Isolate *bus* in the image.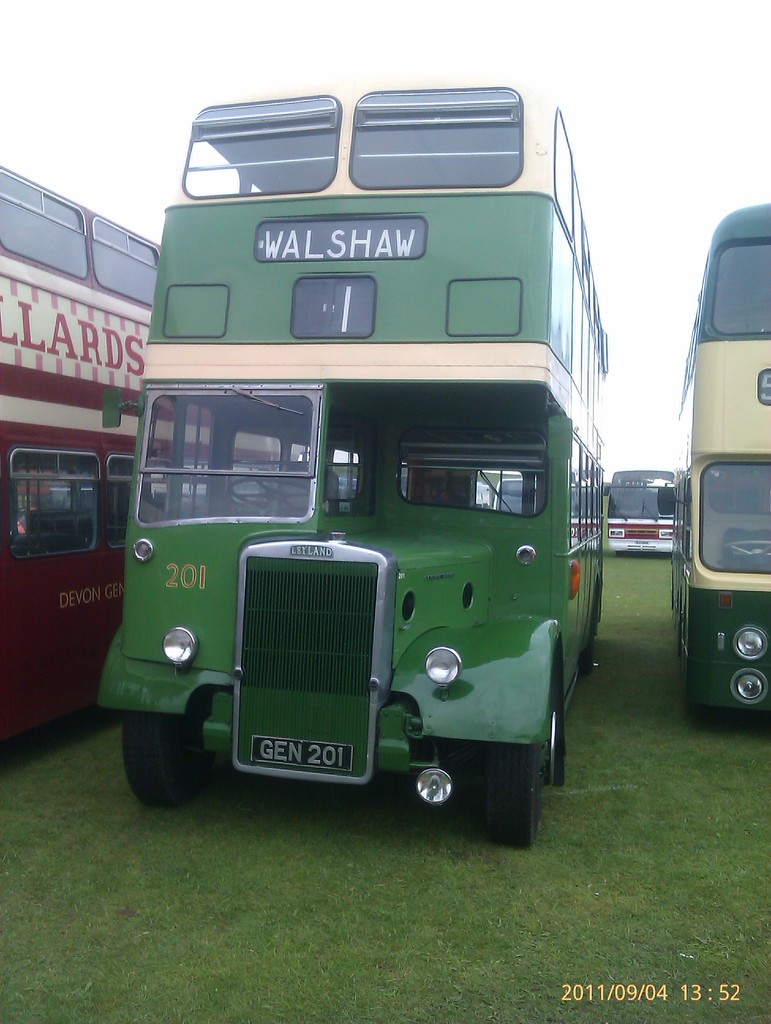
Isolated region: 667/200/768/707.
